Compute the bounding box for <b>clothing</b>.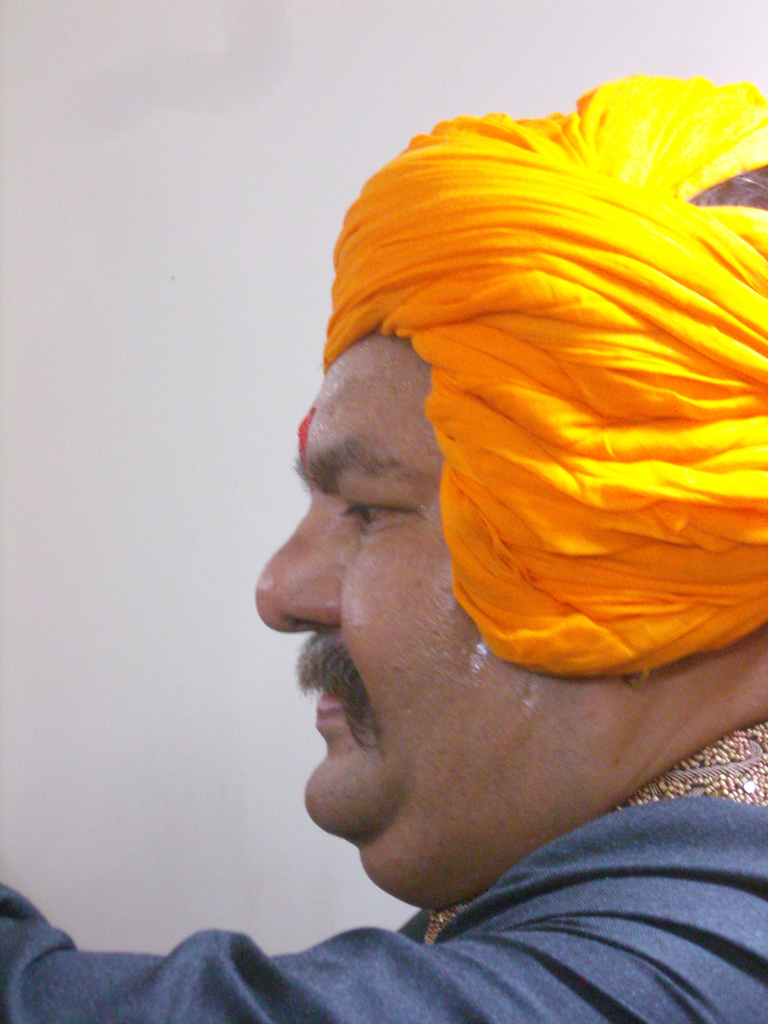
{"left": 35, "top": 742, "right": 767, "bottom": 1011}.
